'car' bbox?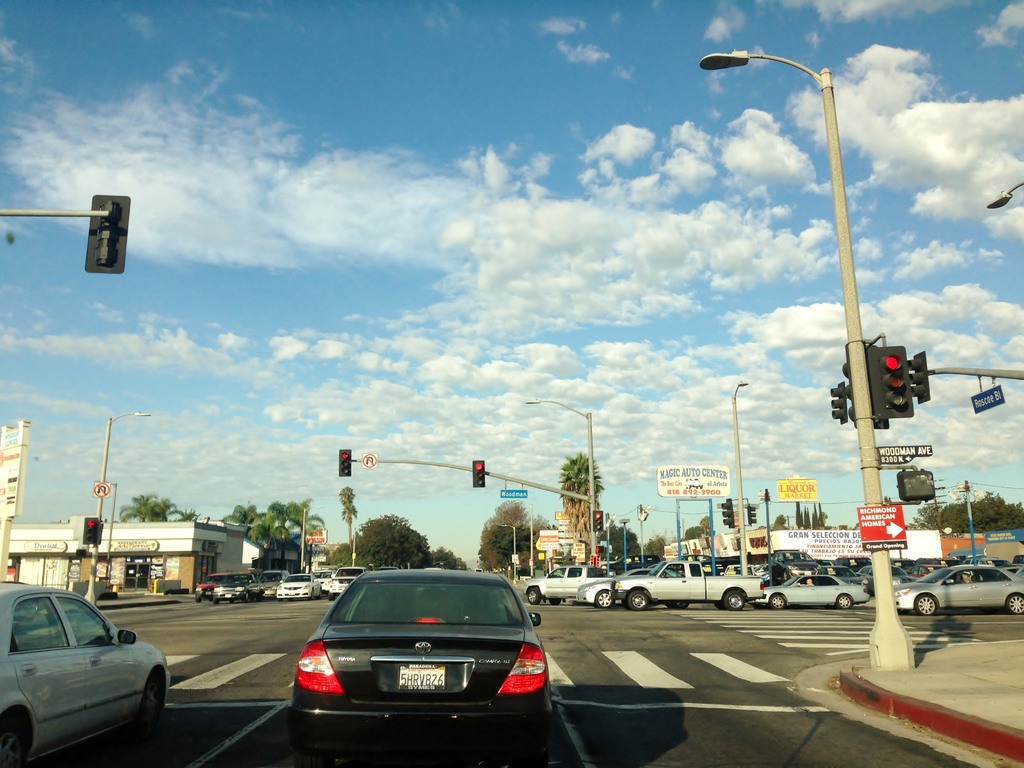
894,564,1023,618
